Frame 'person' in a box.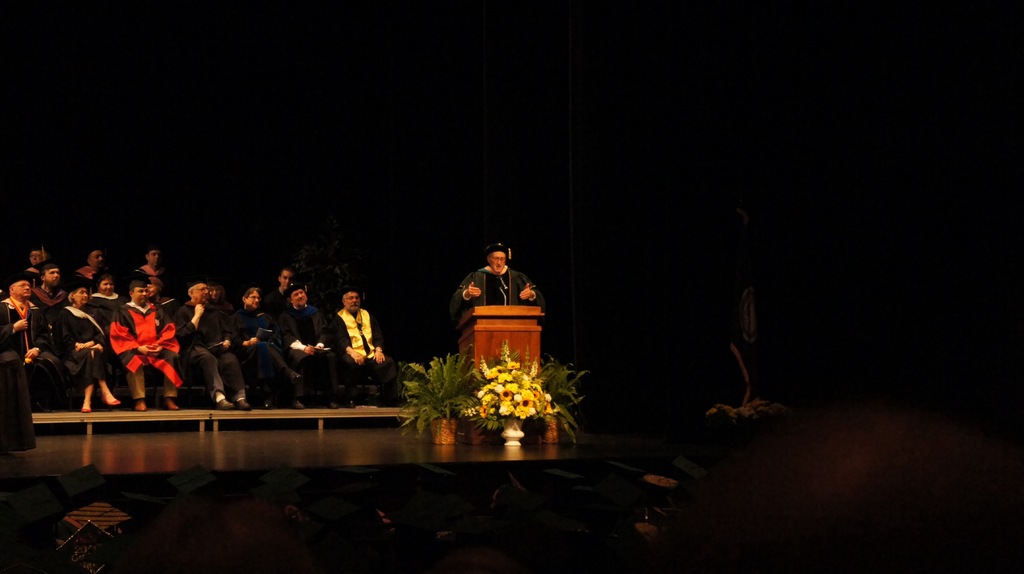
bbox(2, 271, 61, 414).
